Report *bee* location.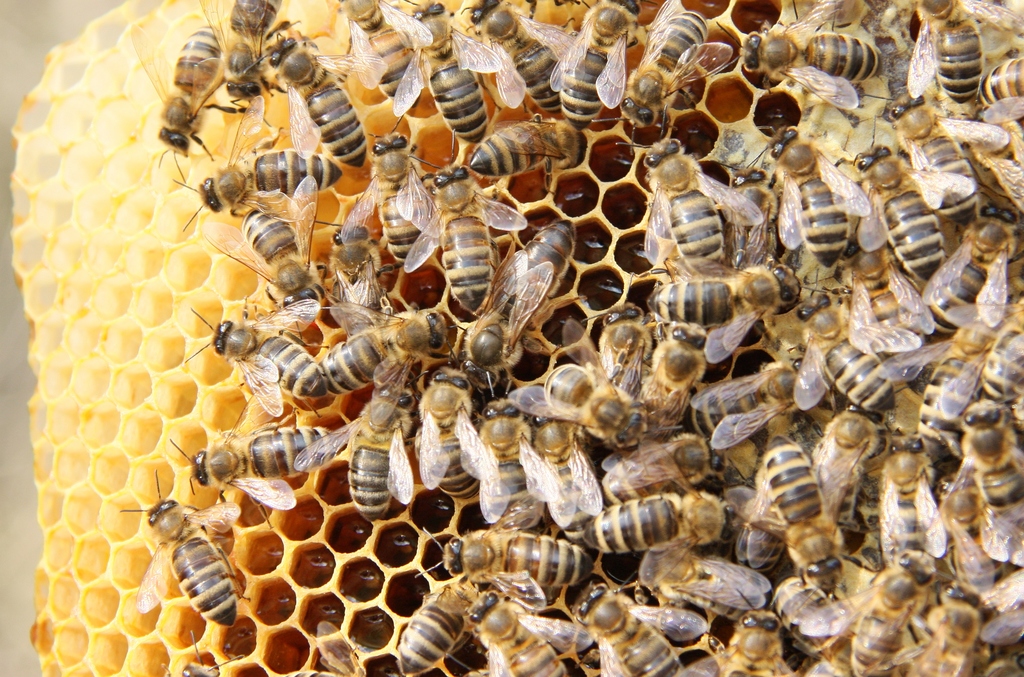
Report: pyautogui.locateOnScreen(572, 560, 717, 676).
